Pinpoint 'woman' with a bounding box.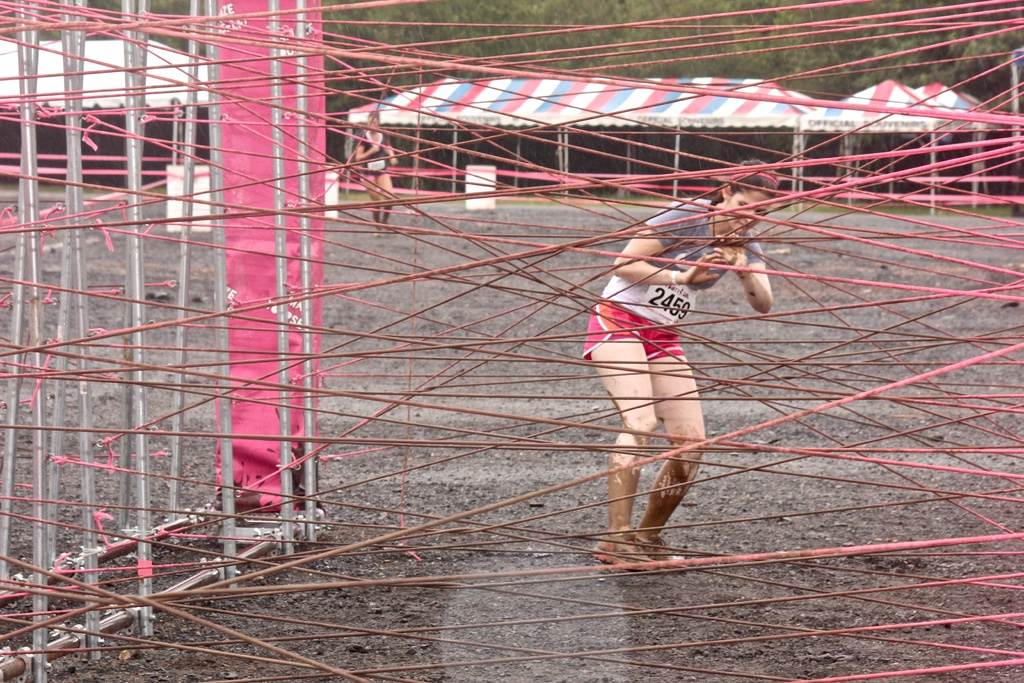
566 199 779 571.
